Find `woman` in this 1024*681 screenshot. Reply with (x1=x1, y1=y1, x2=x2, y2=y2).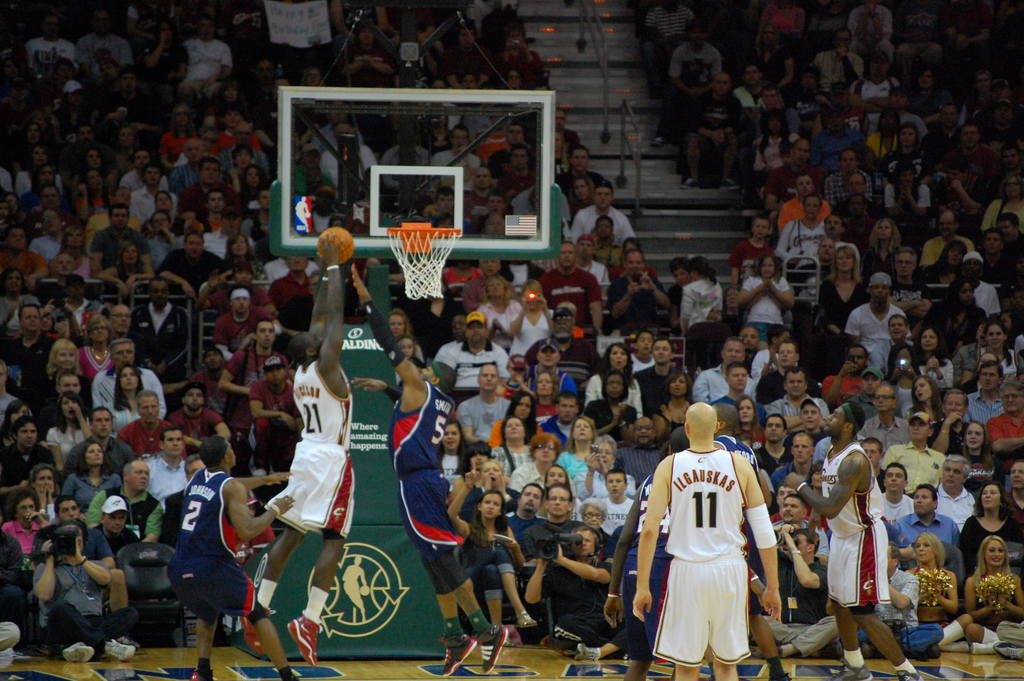
(x1=813, y1=244, x2=874, y2=366).
